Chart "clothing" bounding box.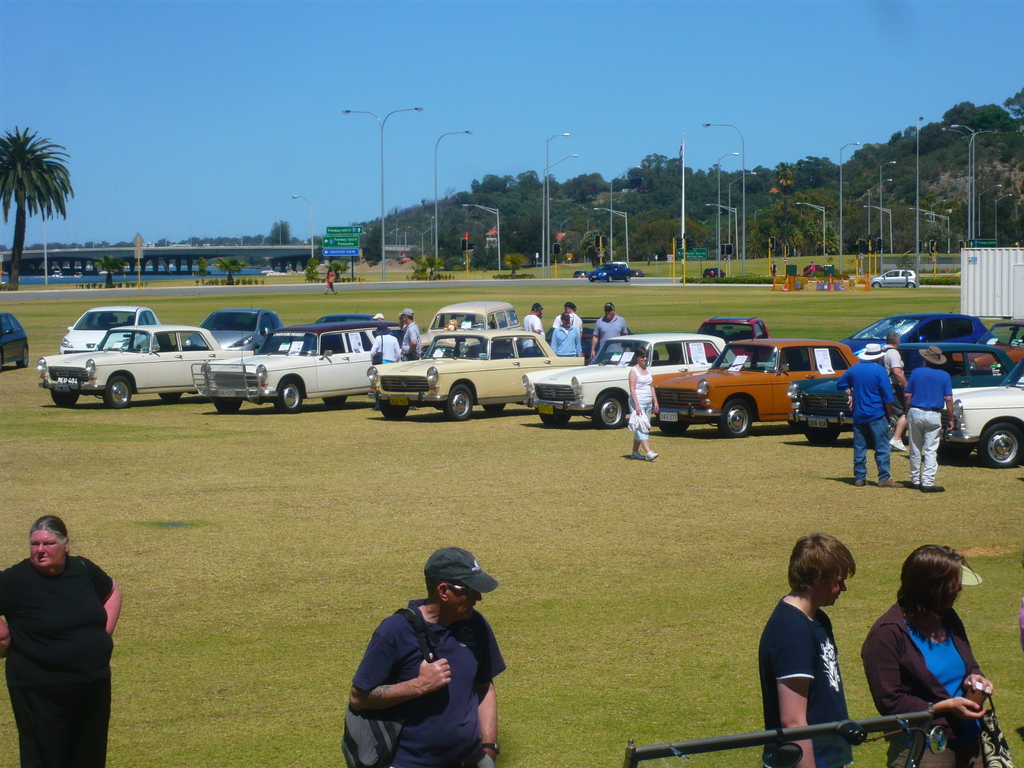
Charted: x1=408 y1=319 x2=415 y2=352.
